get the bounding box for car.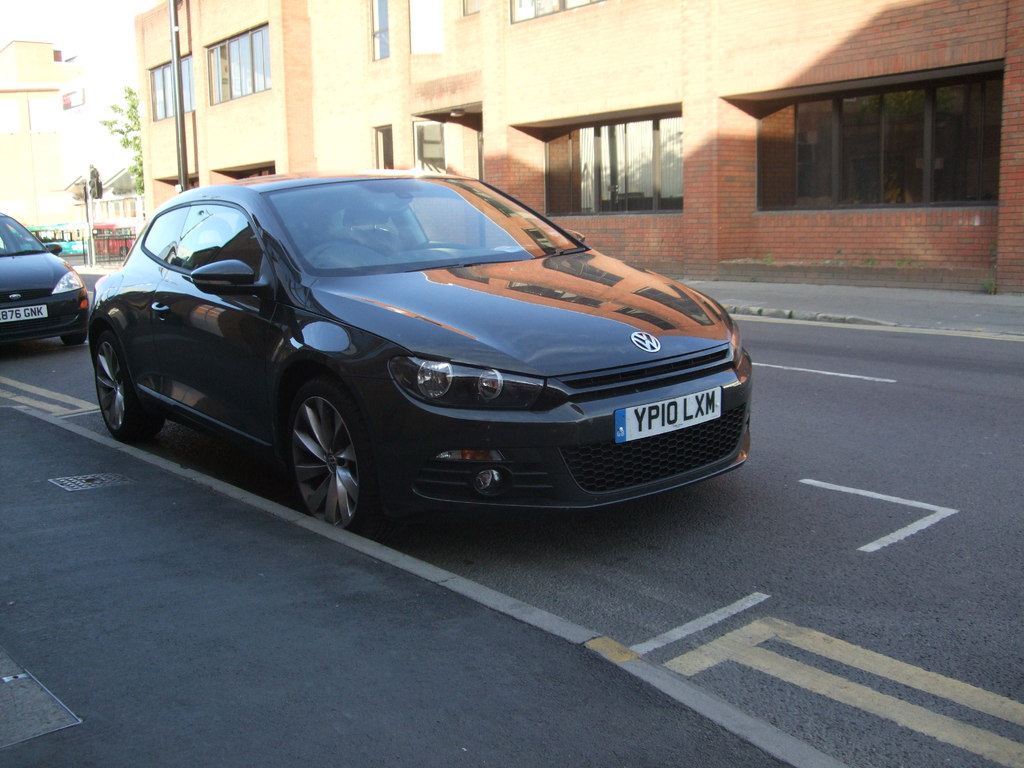
(left=0, top=213, right=86, bottom=347).
